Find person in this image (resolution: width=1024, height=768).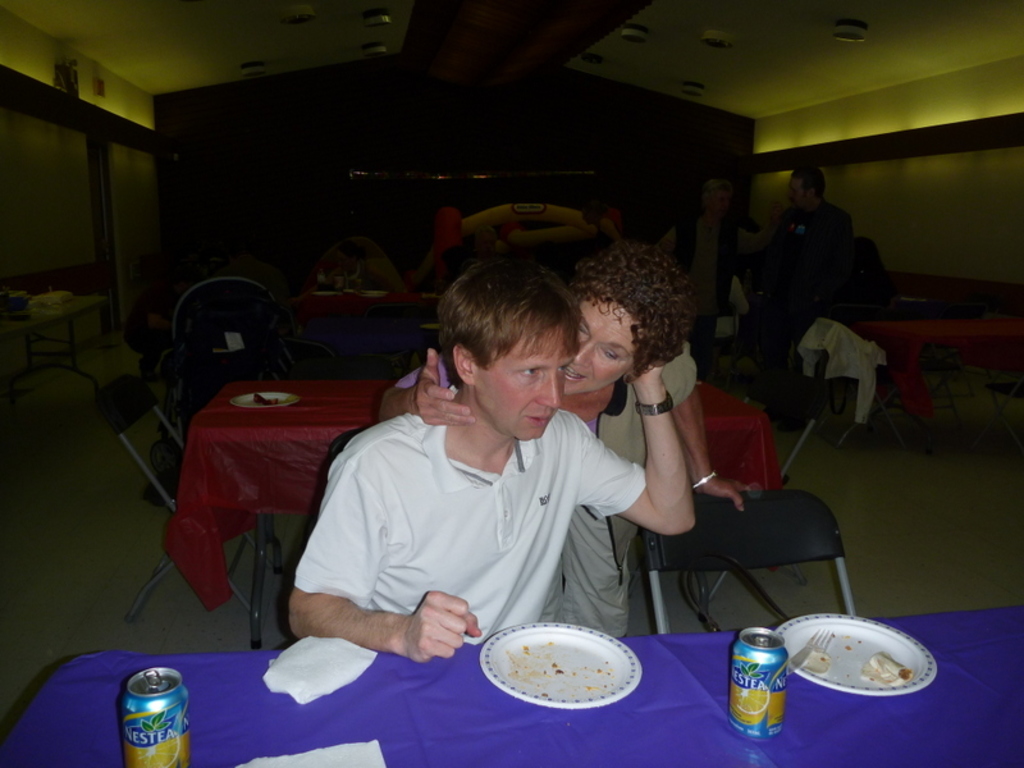
box(288, 250, 698, 667).
